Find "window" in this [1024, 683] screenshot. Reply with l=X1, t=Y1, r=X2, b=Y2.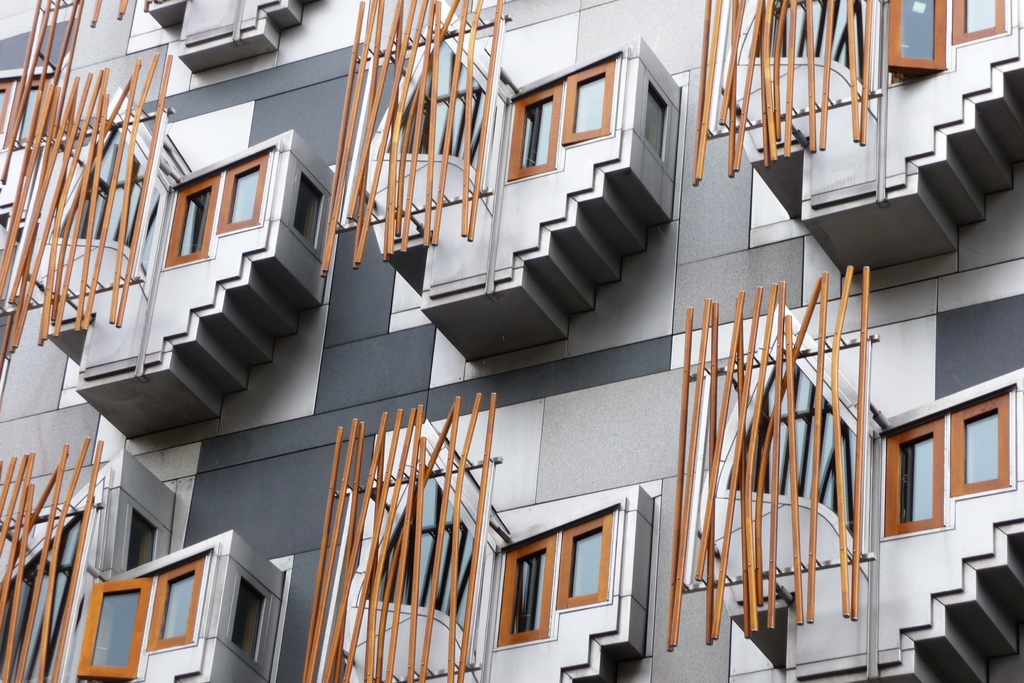
l=563, t=57, r=615, b=143.
